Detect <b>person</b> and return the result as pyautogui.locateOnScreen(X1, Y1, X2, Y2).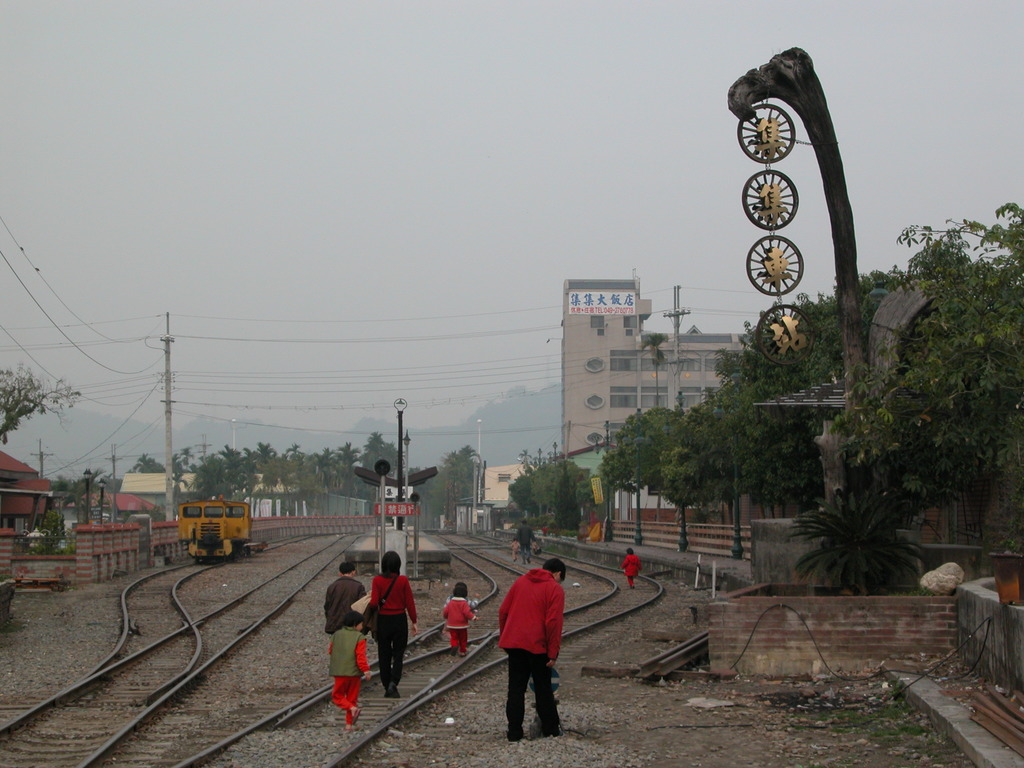
pyautogui.locateOnScreen(367, 547, 413, 695).
